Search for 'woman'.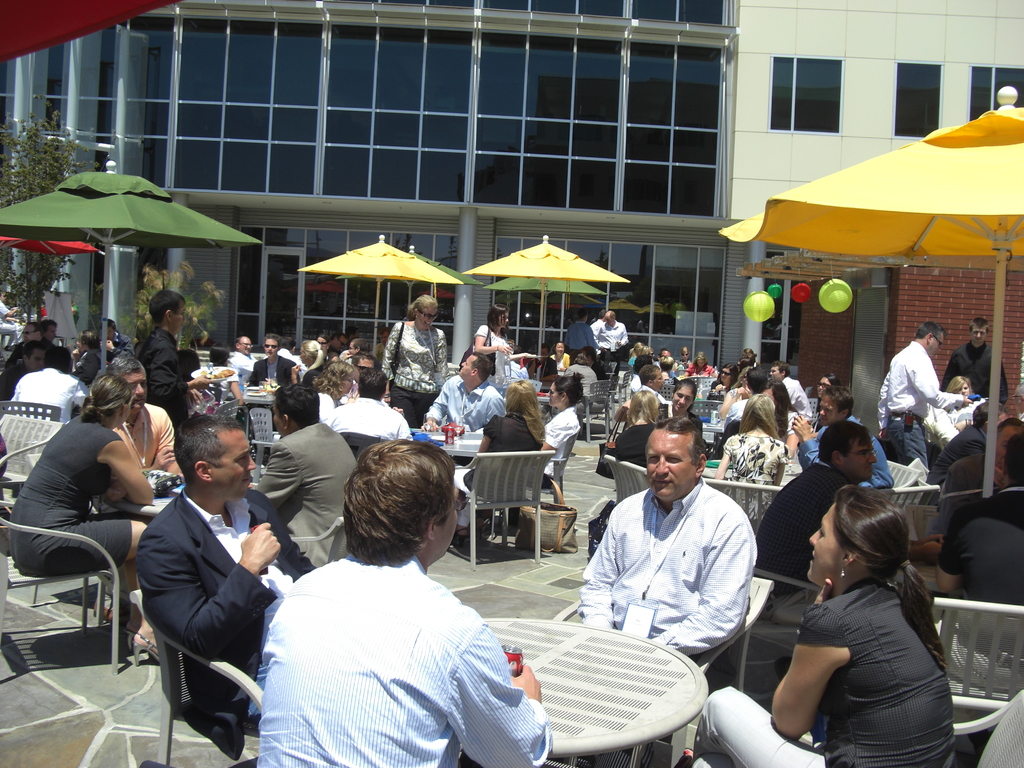
Found at Rect(610, 385, 663, 464).
